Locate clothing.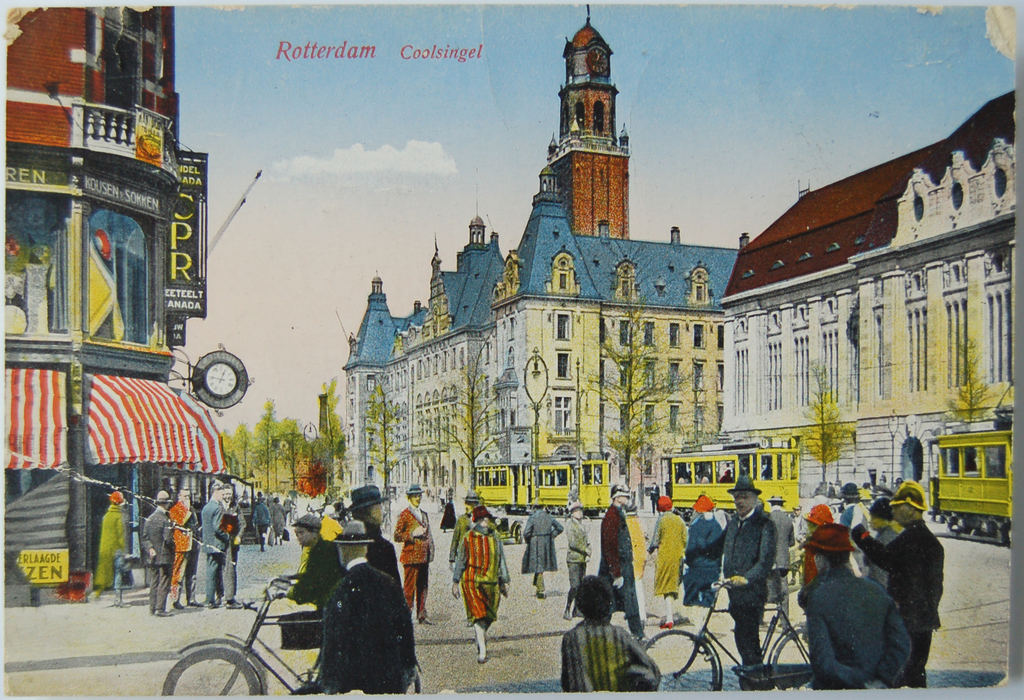
Bounding box: (692,514,731,596).
